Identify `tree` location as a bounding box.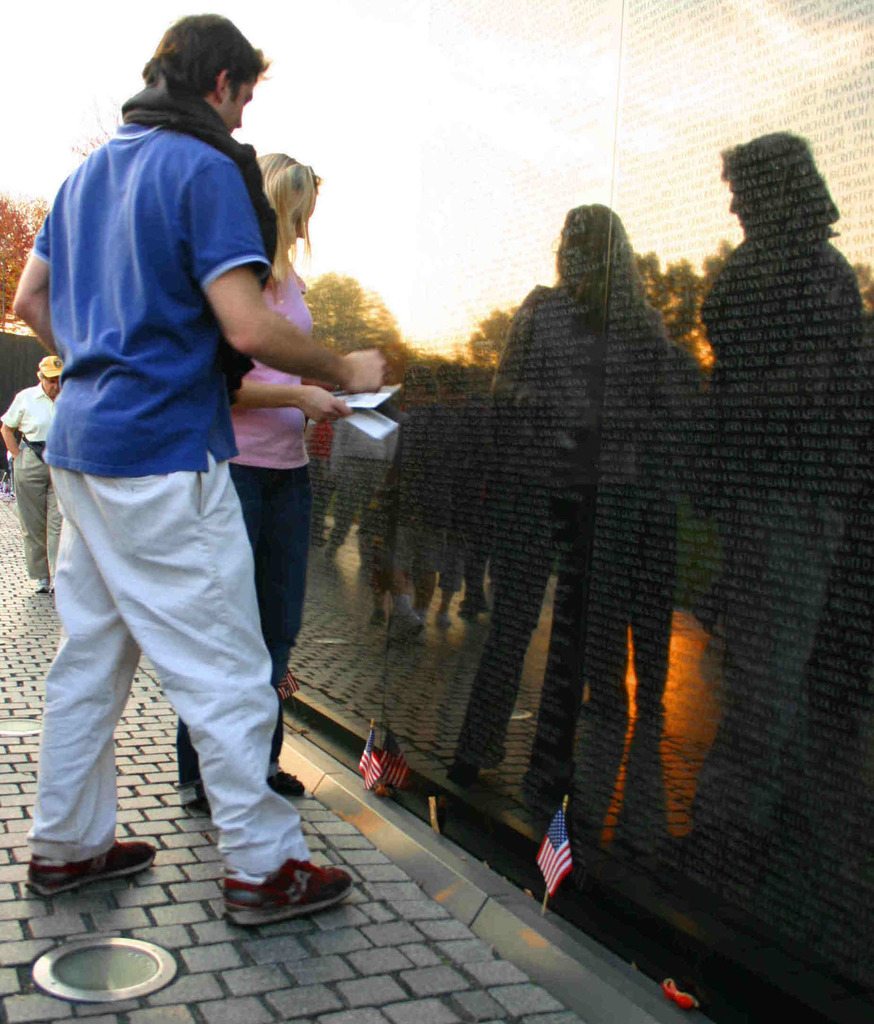
x1=0 y1=201 x2=38 y2=314.
